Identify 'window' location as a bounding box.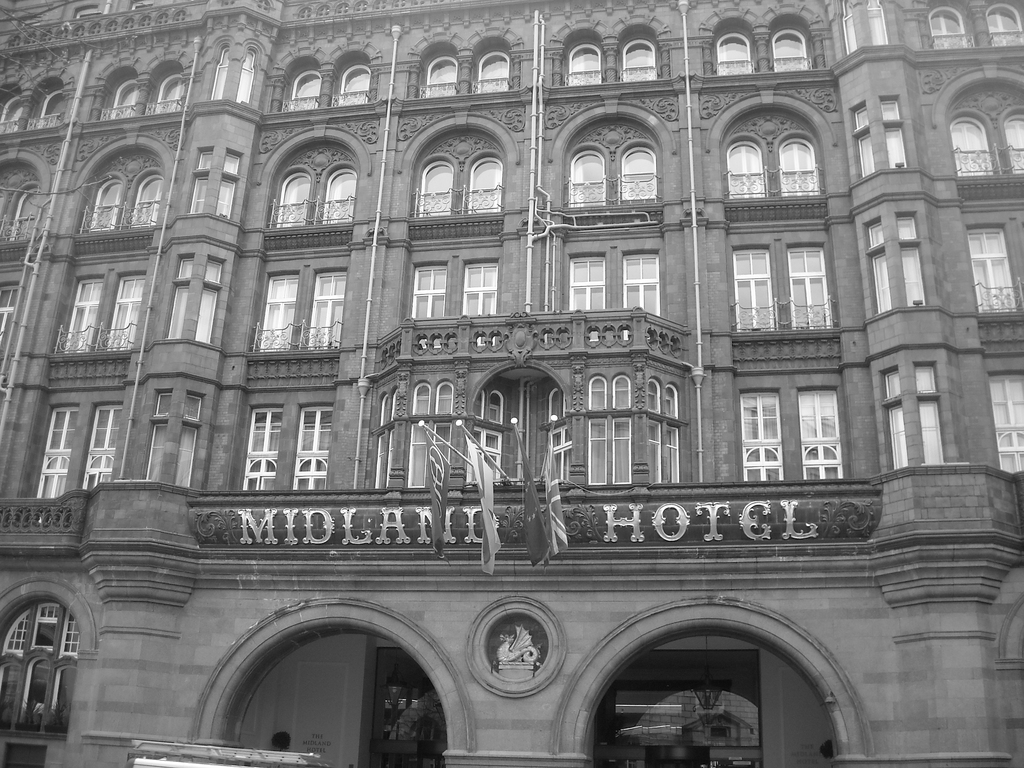
(x1=849, y1=92, x2=908, y2=183).
